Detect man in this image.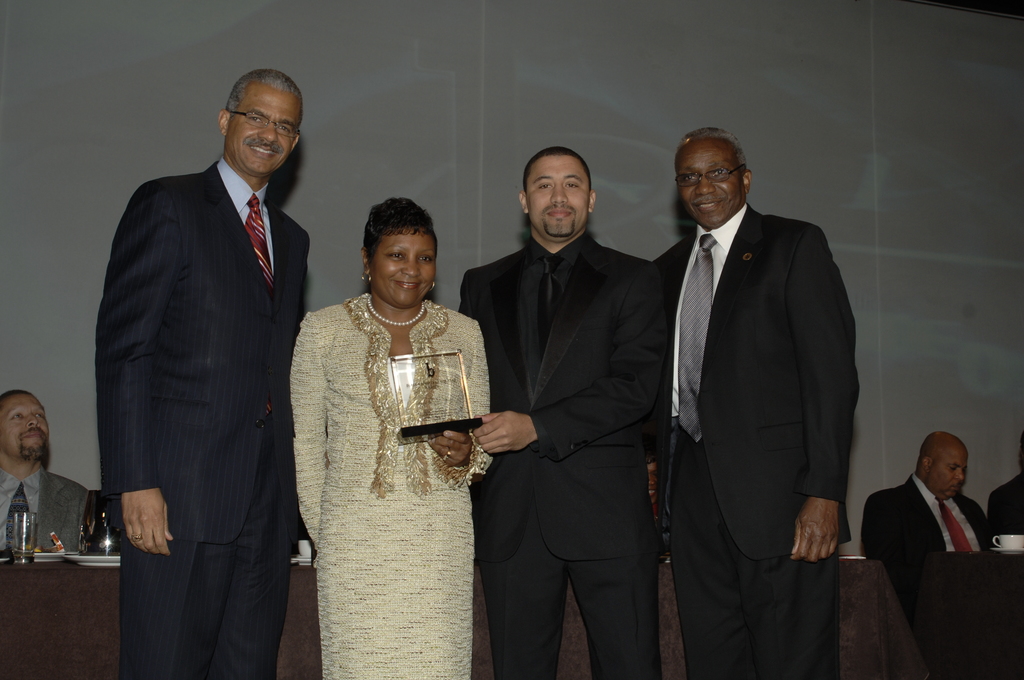
Detection: bbox=[0, 391, 86, 552].
